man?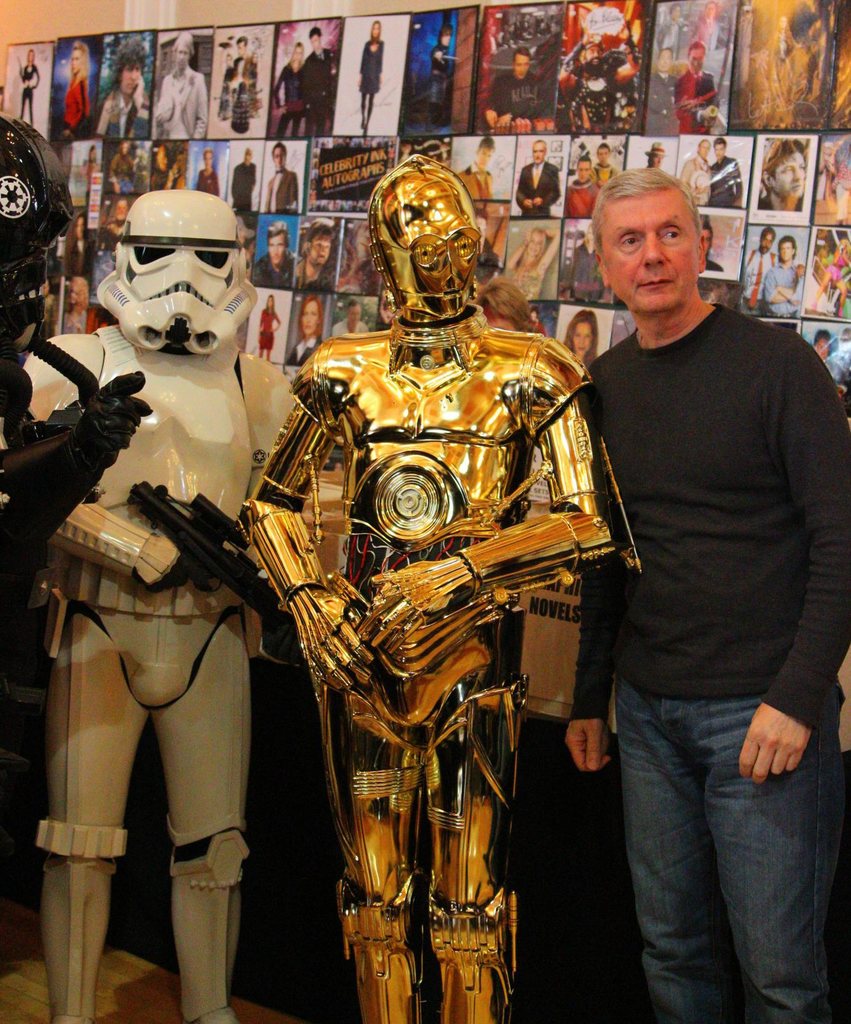
<bbox>152, 29, 203, 139</bbox>
